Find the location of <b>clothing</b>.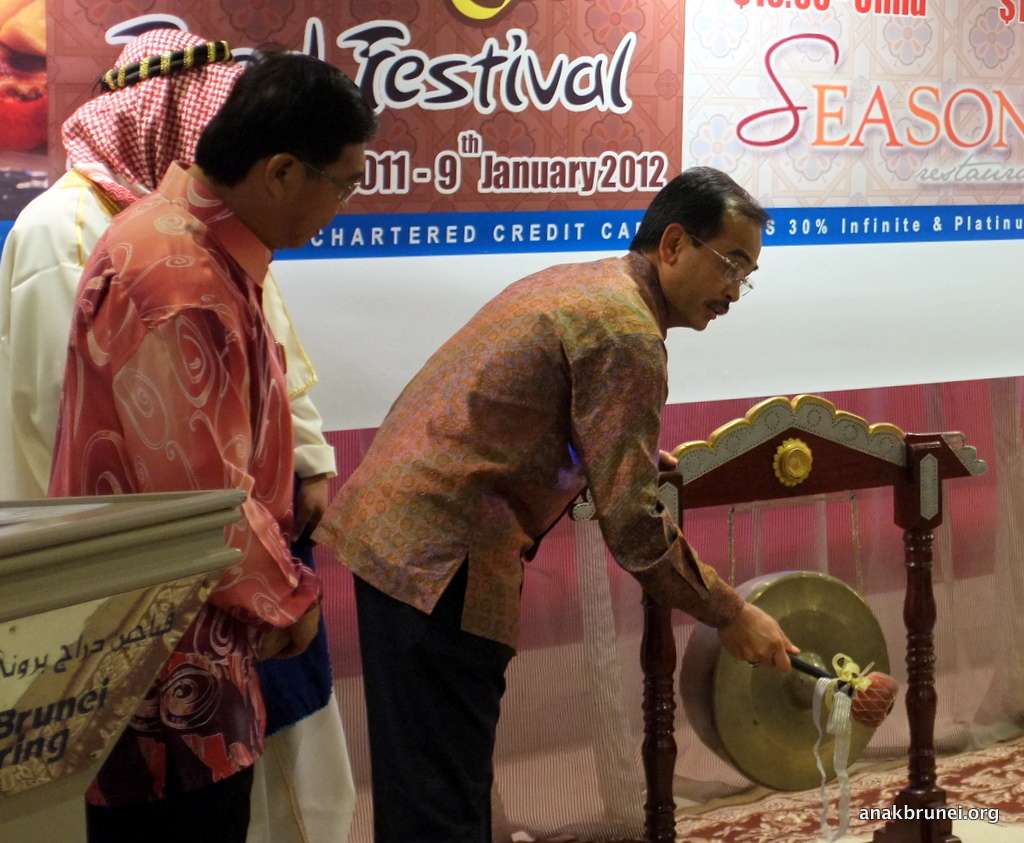
Location: <region>0, 155, 360, 842</region>.
